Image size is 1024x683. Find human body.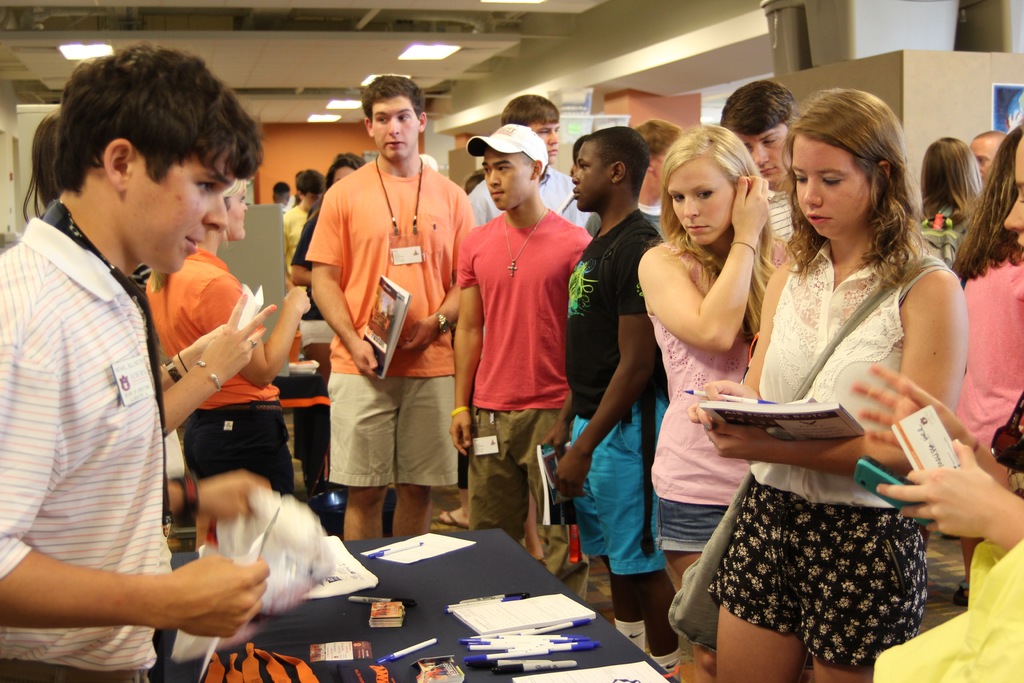
crop(682, 236, 961, 682).
